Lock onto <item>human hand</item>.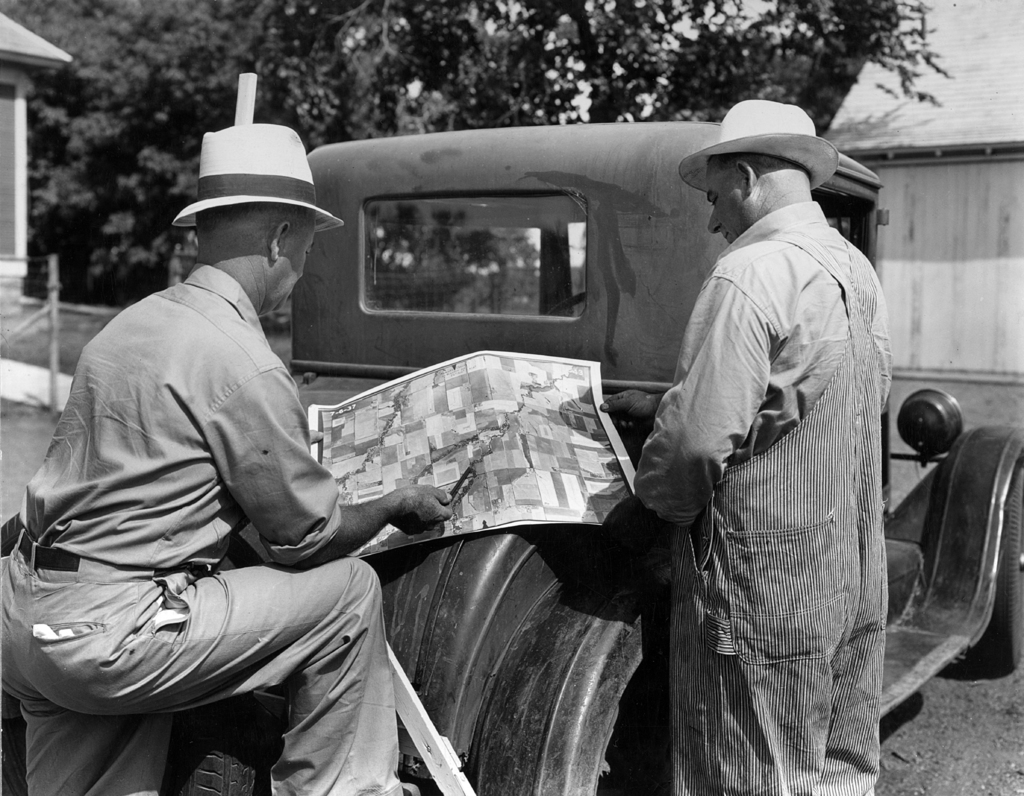
Locked: detection(597, 393, 657, 432).
